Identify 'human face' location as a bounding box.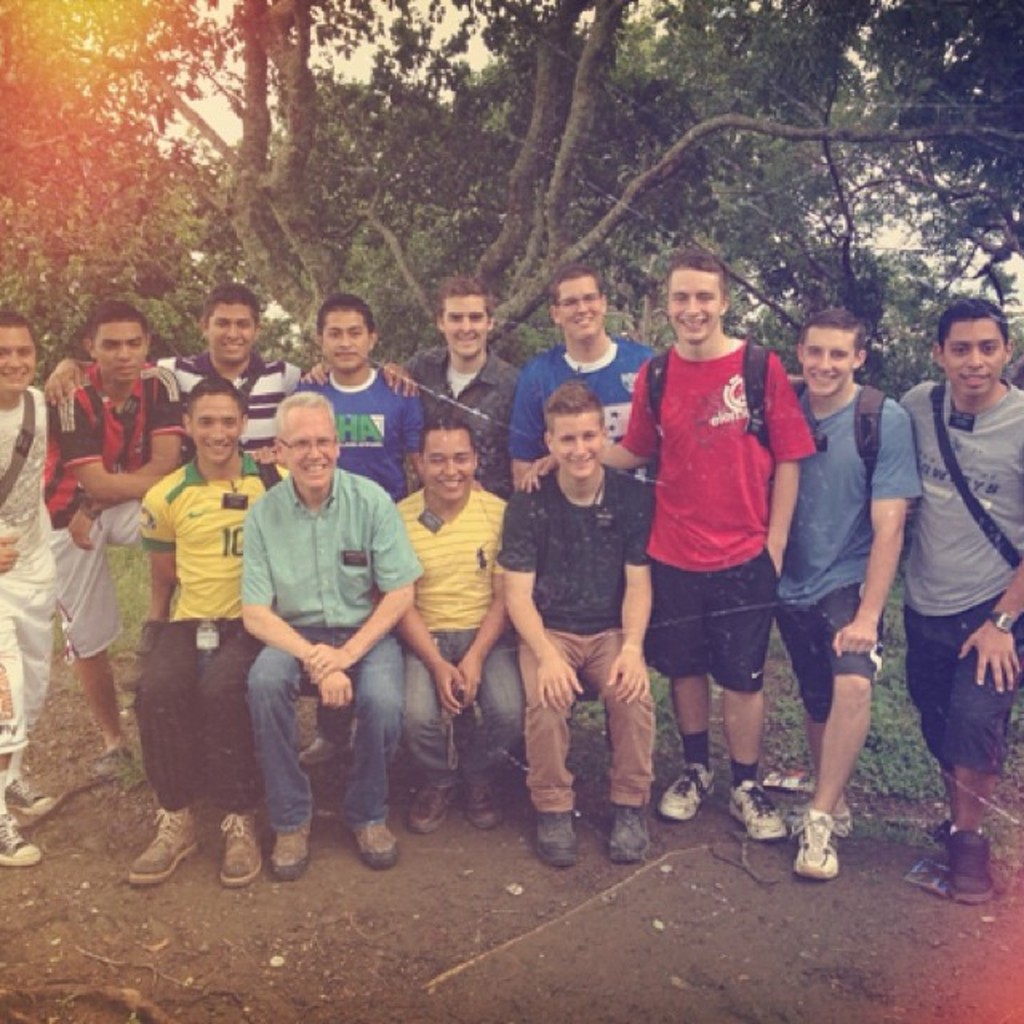
{"left": 662, "top": 267, "right": 725, "bottom": 338}.
